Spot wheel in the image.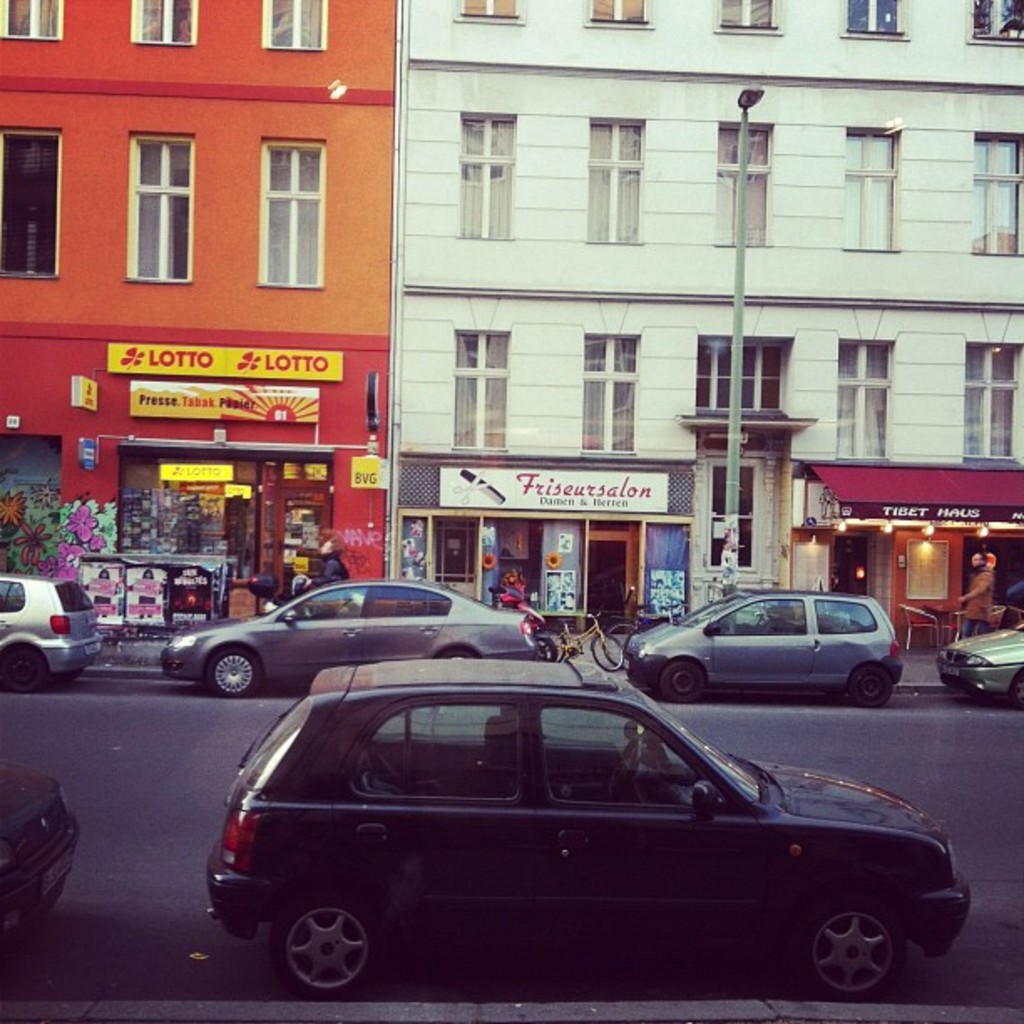
wheel found at 848 666 900 708.
